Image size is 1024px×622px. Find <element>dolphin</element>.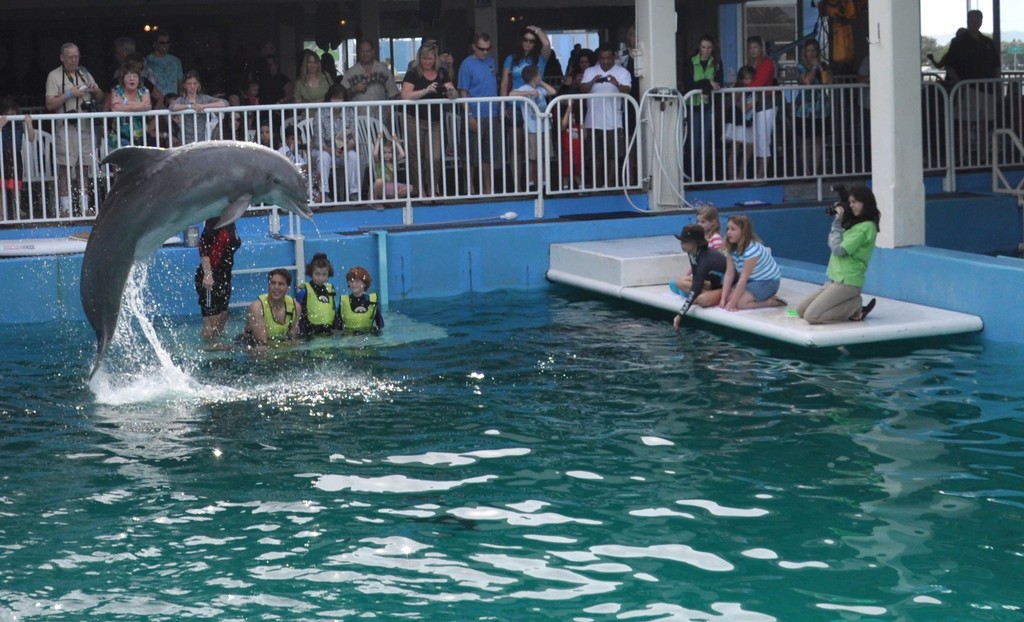
<region>79, 145, 316, 392</region>.
